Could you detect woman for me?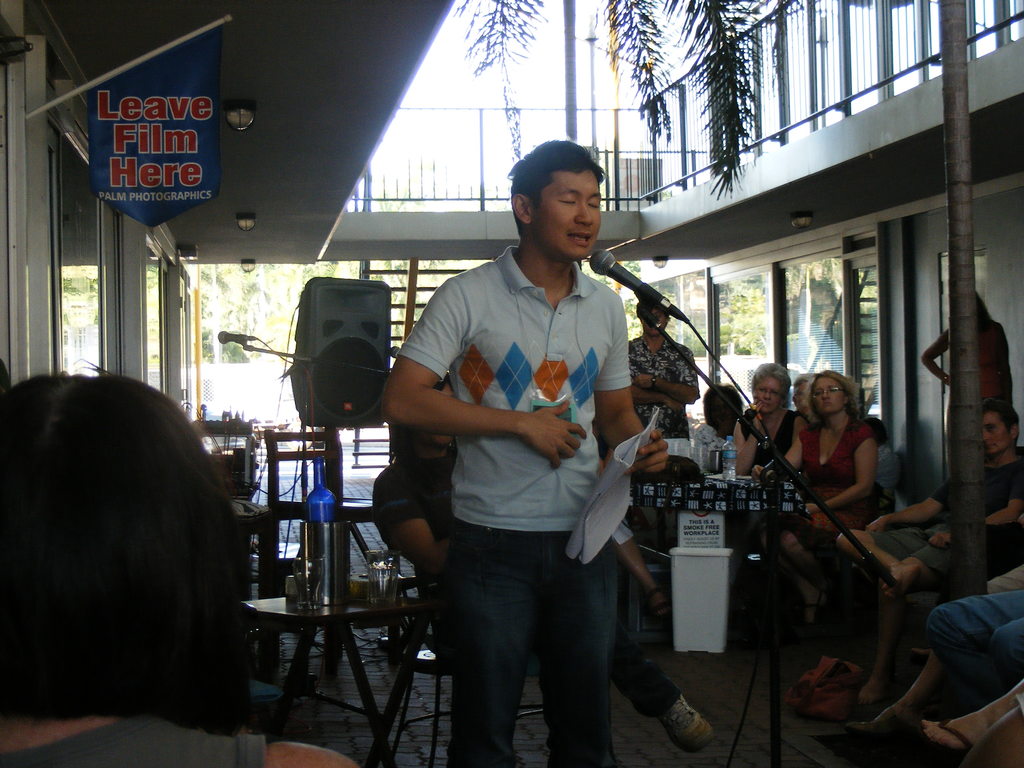
Detection result: left=0, top=374, right=360, bottom=767.
